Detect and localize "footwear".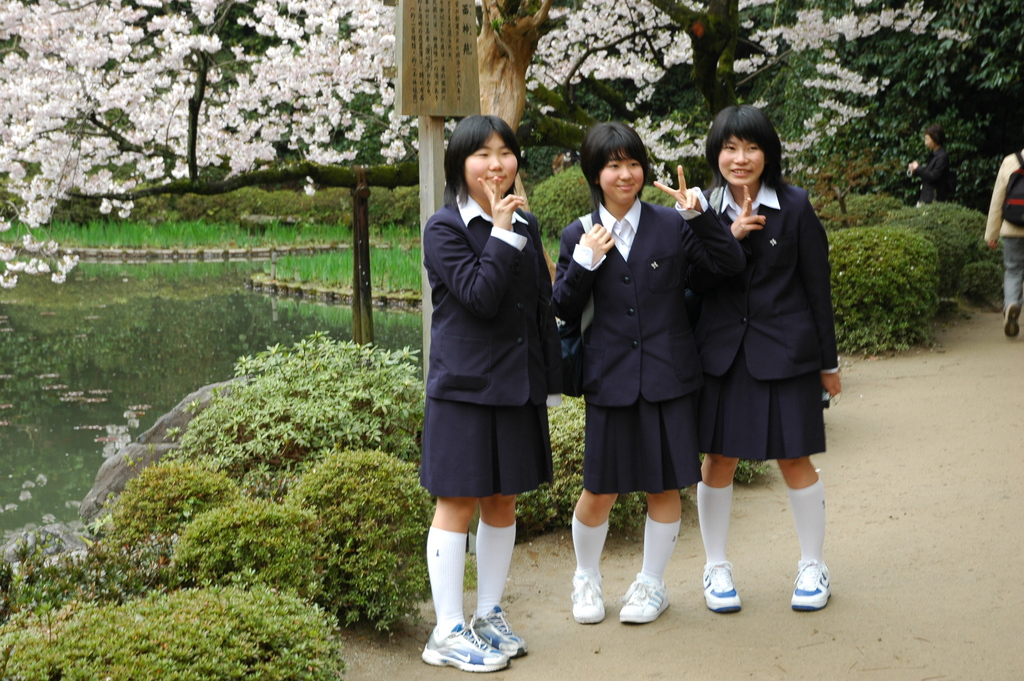
Localized at [left=790, top=559, right=840, bottom=610].
